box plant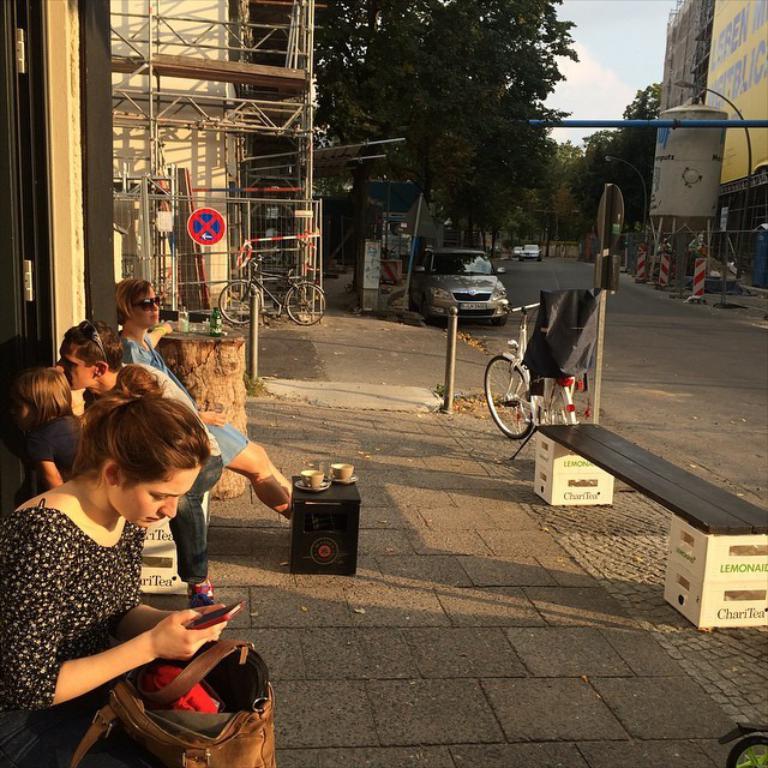
locate(242, 376, 276, 408)
